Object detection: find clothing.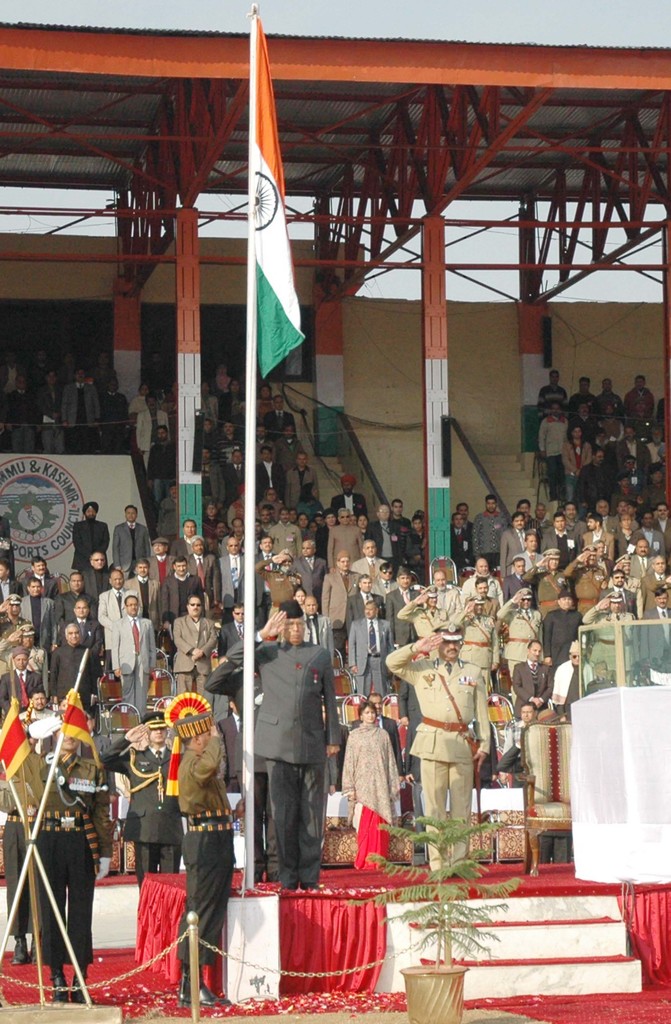
l=241, t=601, r=340, b=899.
